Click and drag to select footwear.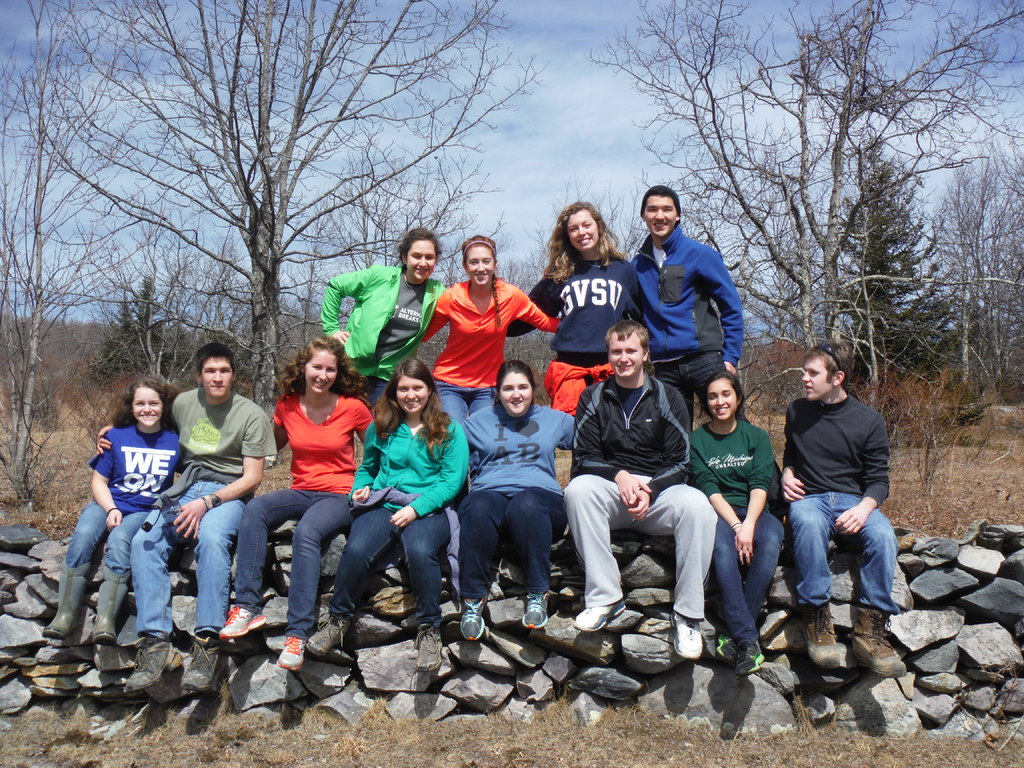
Selection: 303 610 355 652.
